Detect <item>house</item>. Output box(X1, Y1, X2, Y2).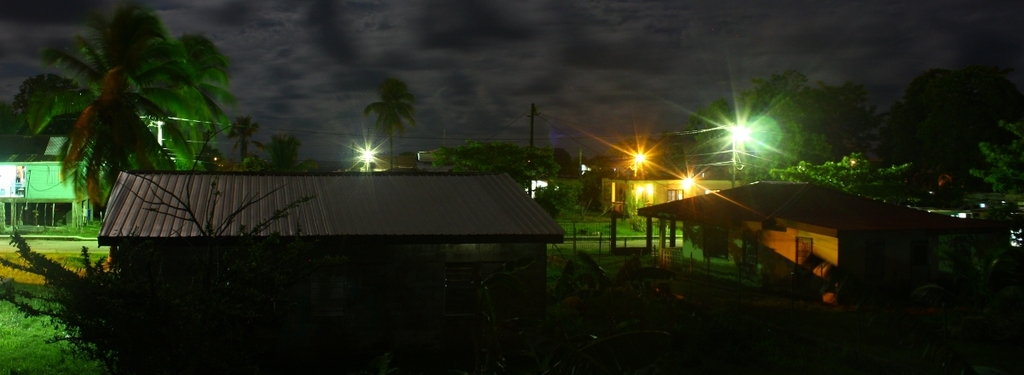
box(635, 178, 978, 320).
